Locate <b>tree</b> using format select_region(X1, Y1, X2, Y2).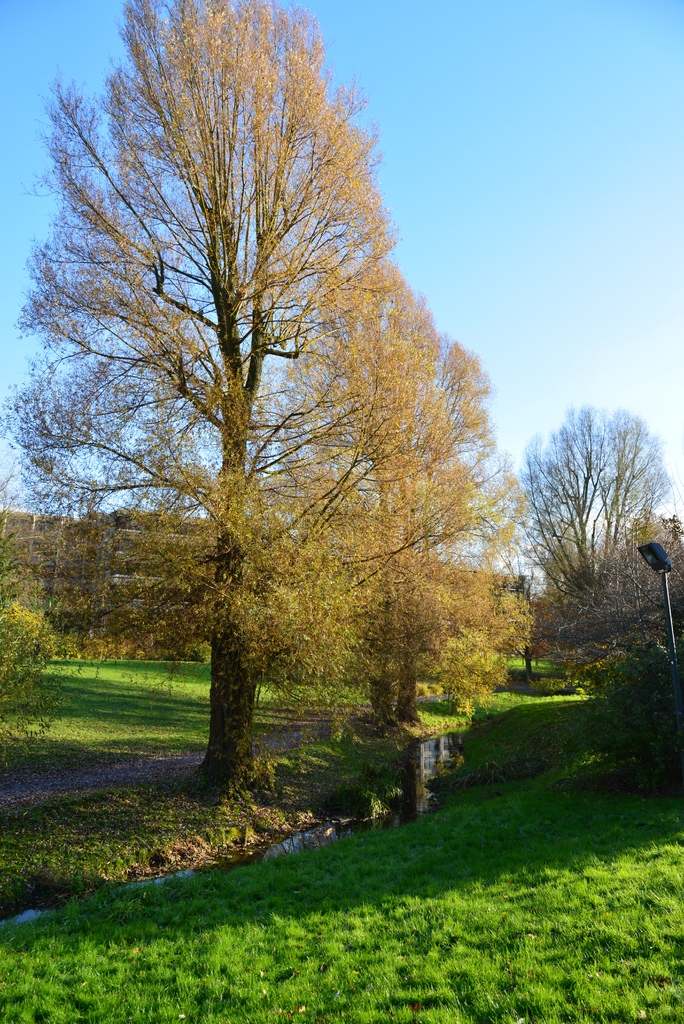
select_region(1, 0, 542, 823).
